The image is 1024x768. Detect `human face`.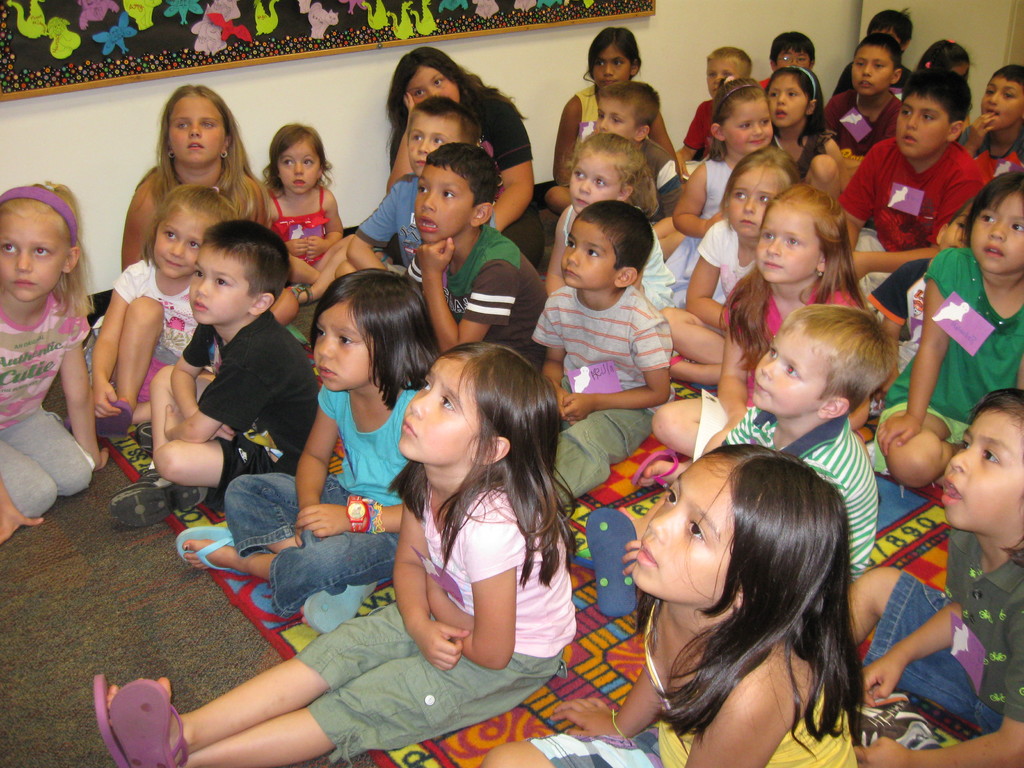
Detection: box(6, 216, 60, 298).
